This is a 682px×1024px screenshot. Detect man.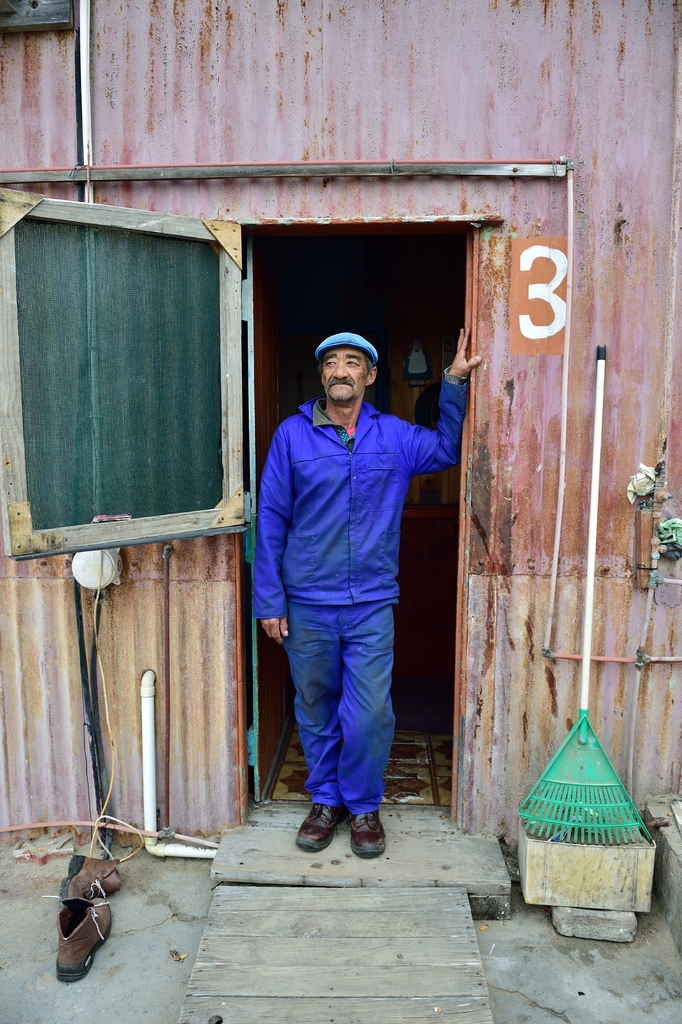
crop(244, 289, 460, 863).
